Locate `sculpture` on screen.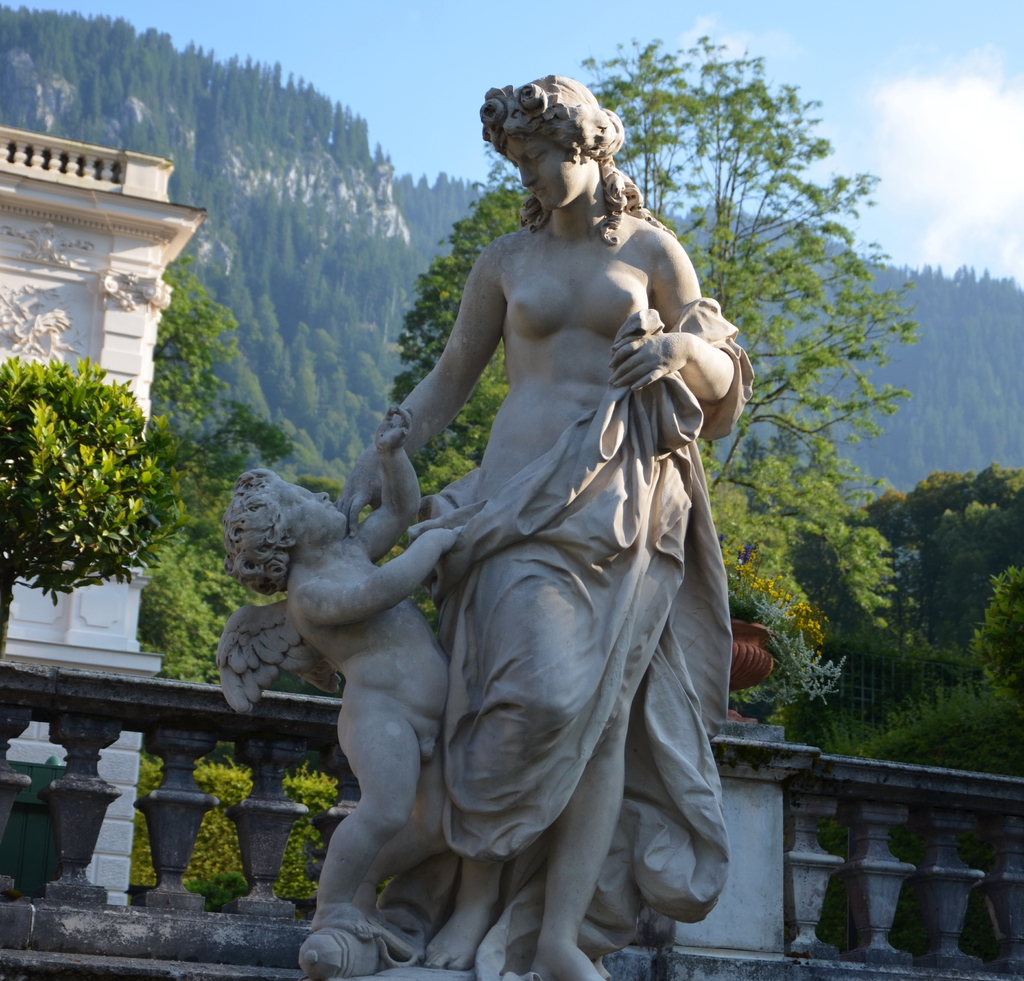
On screen at {"x1": 347, "y1": 60, "x2": 755, "y2": 980}.
